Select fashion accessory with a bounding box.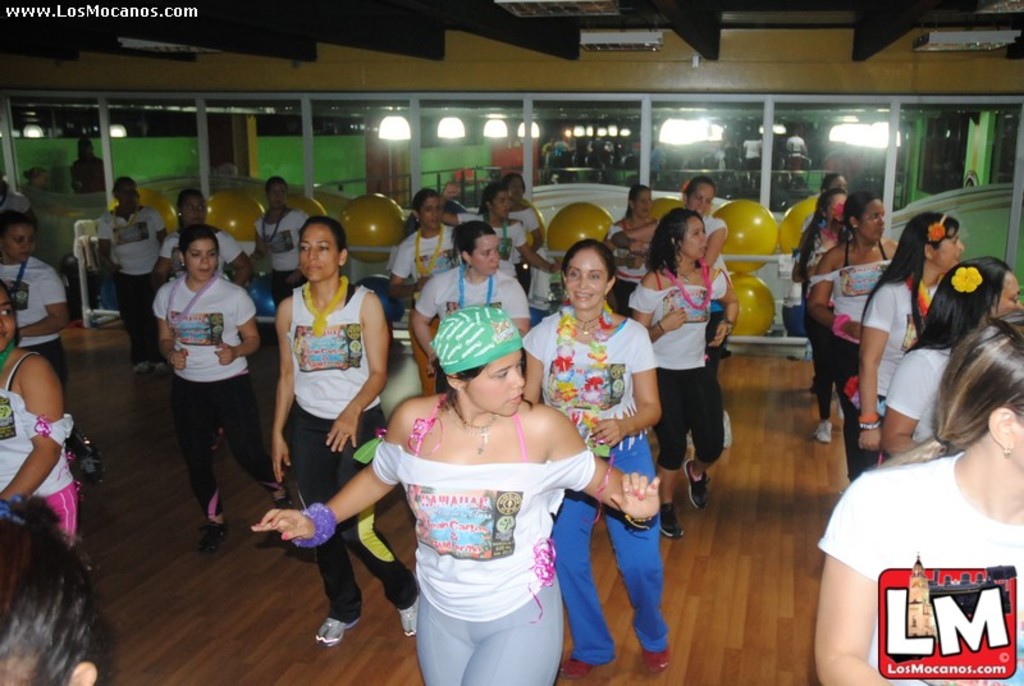
box=[854, 410, 878, 429].
